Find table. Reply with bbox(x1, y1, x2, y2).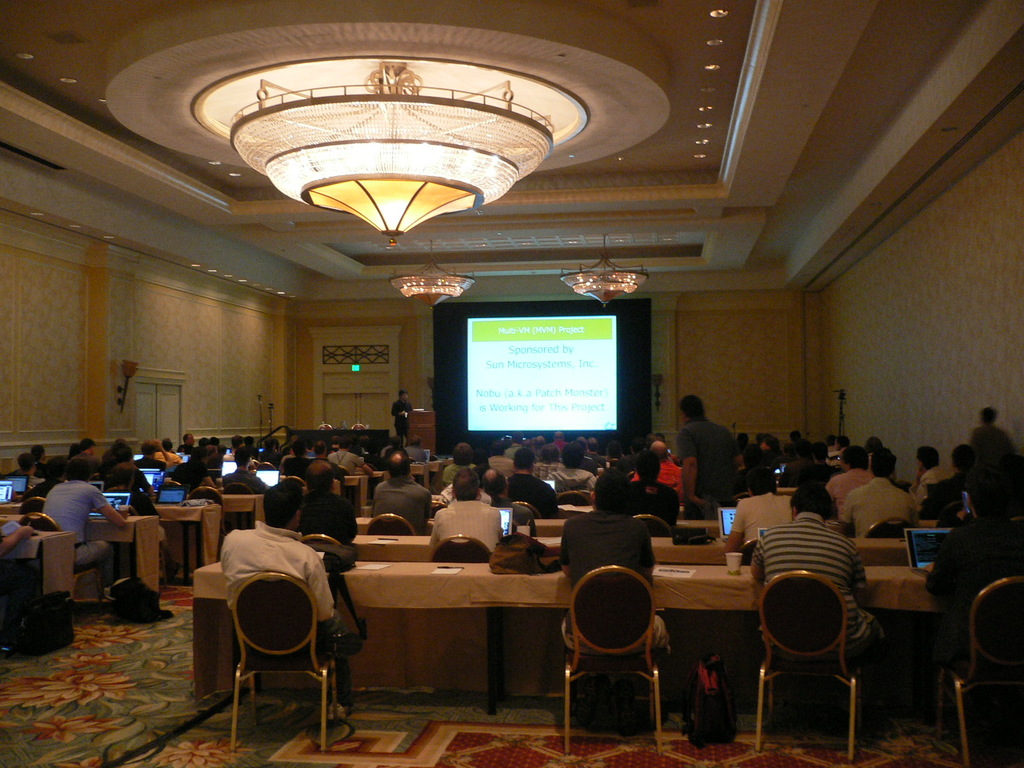
bbox(350, 534, 902, 558).
